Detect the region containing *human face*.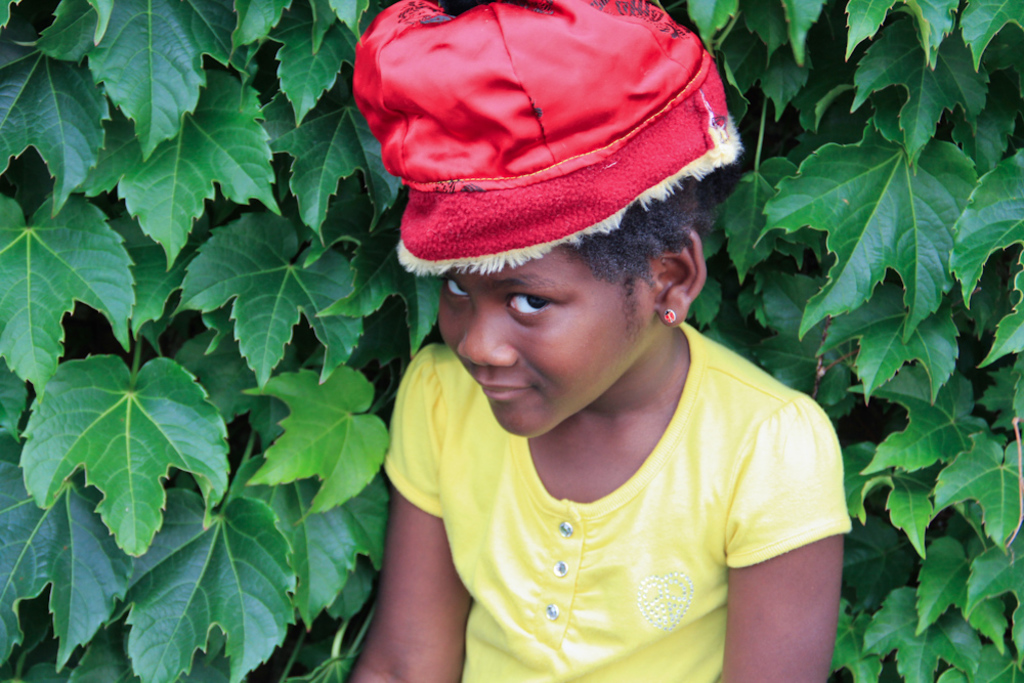
select_region(441, 248, 654, 440).
